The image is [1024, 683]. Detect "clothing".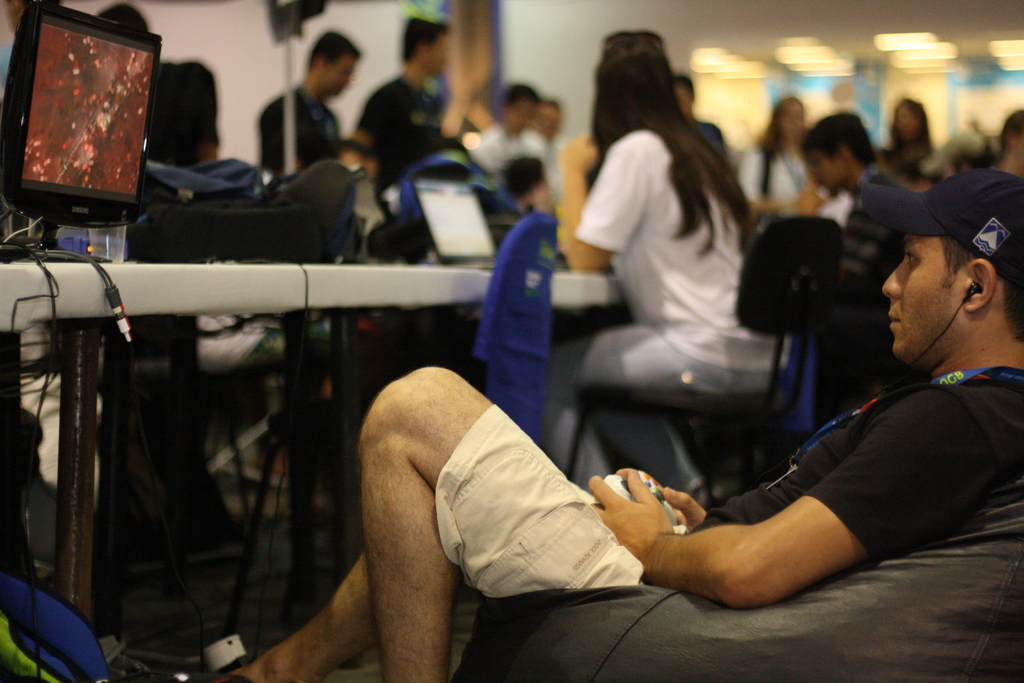
Detection: region(357, 65, 470, 198).
